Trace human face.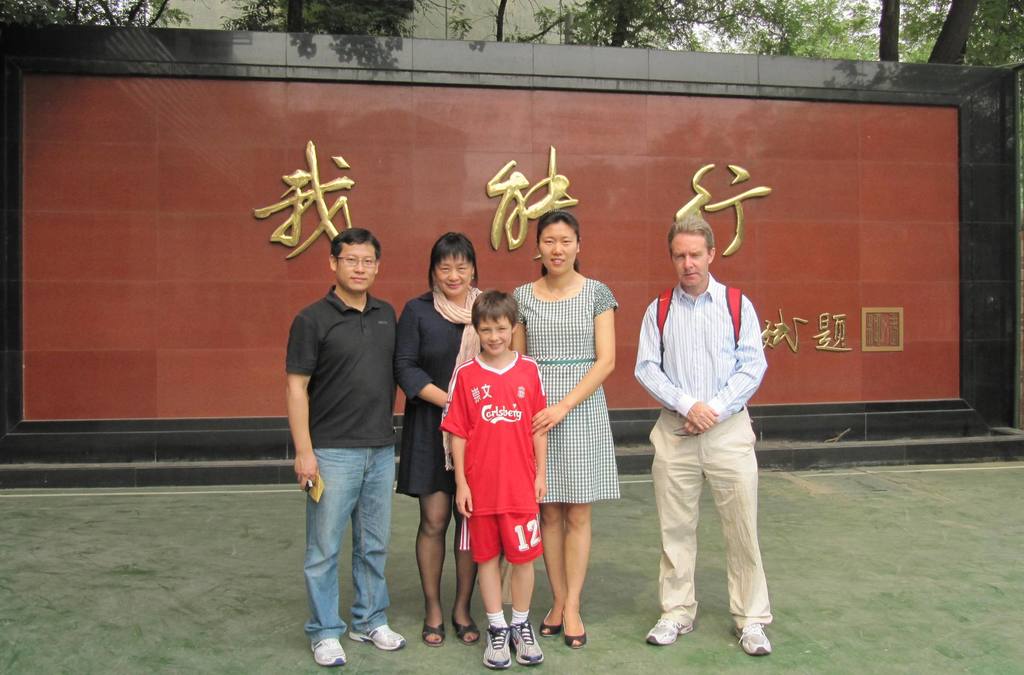
Traced to [669, 234, 712, 286].
